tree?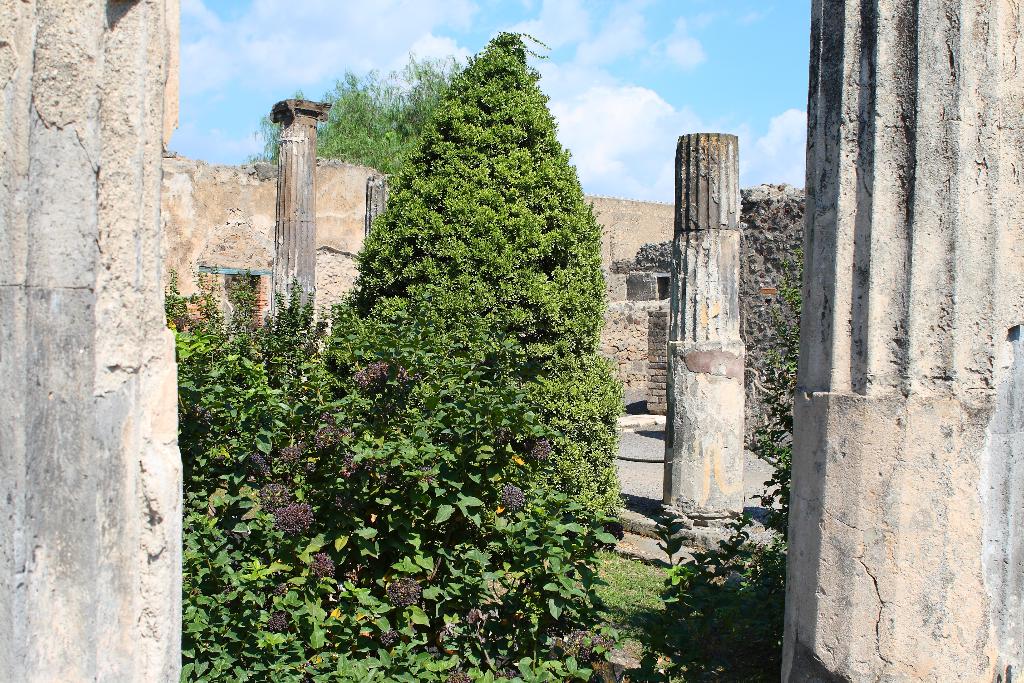
(325,29,627,518)
